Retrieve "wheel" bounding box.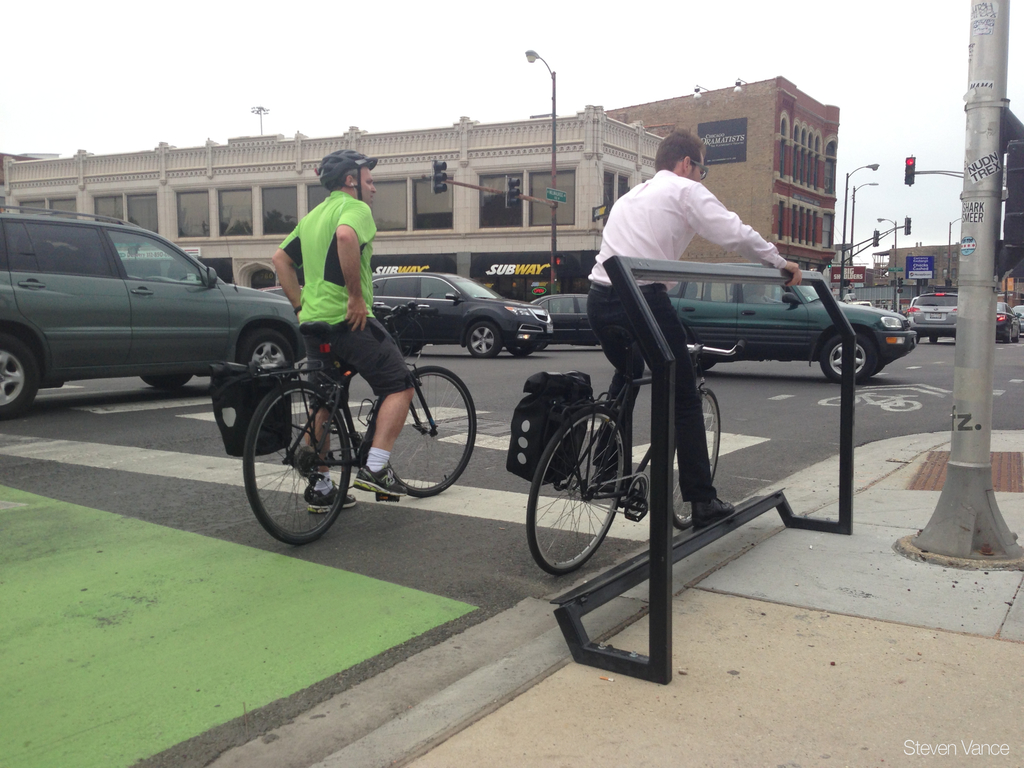
Bounding box: 143:374:193:394.
